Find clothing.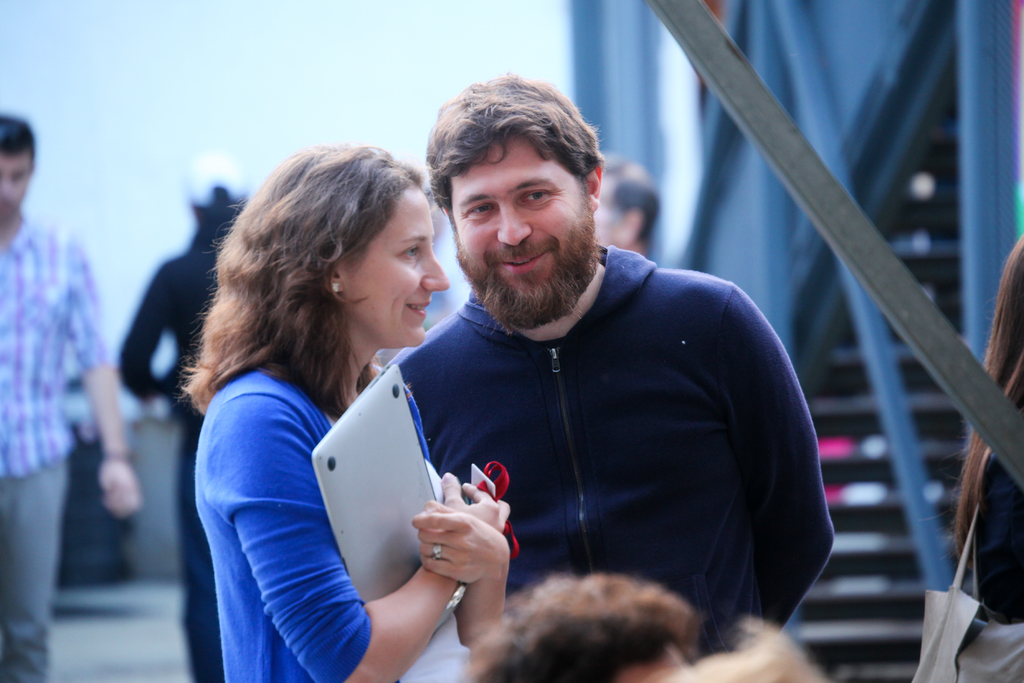
[118, 247, 214, 682].
